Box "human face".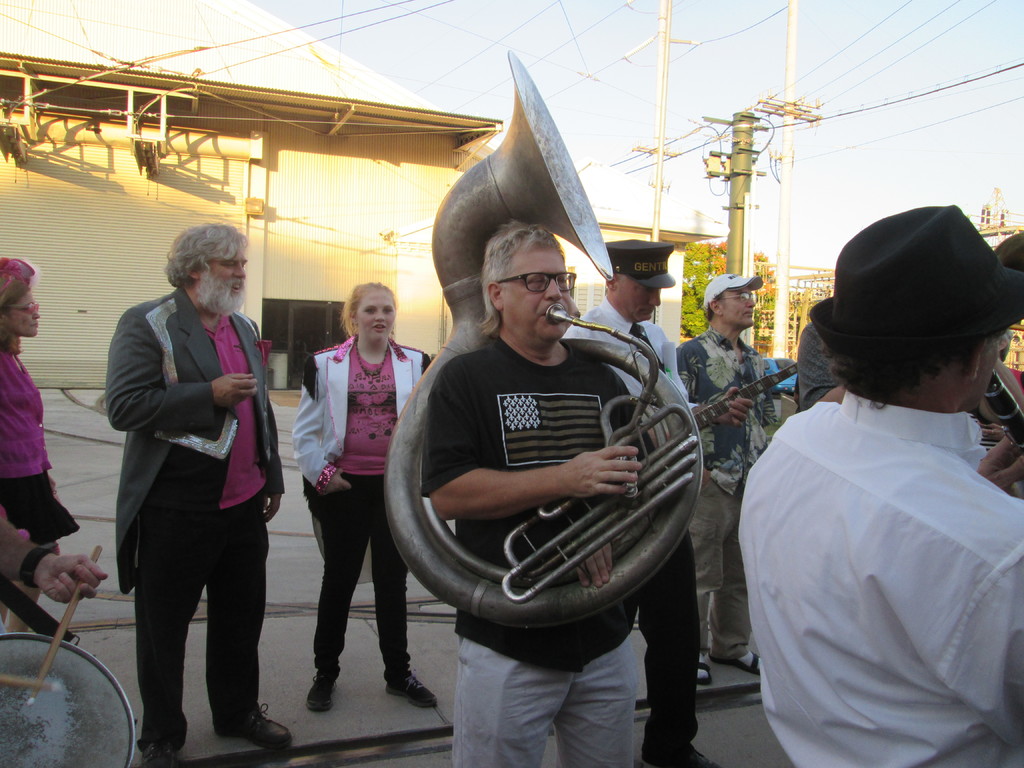
[left=10, top=285, right=42, bottom=337].
